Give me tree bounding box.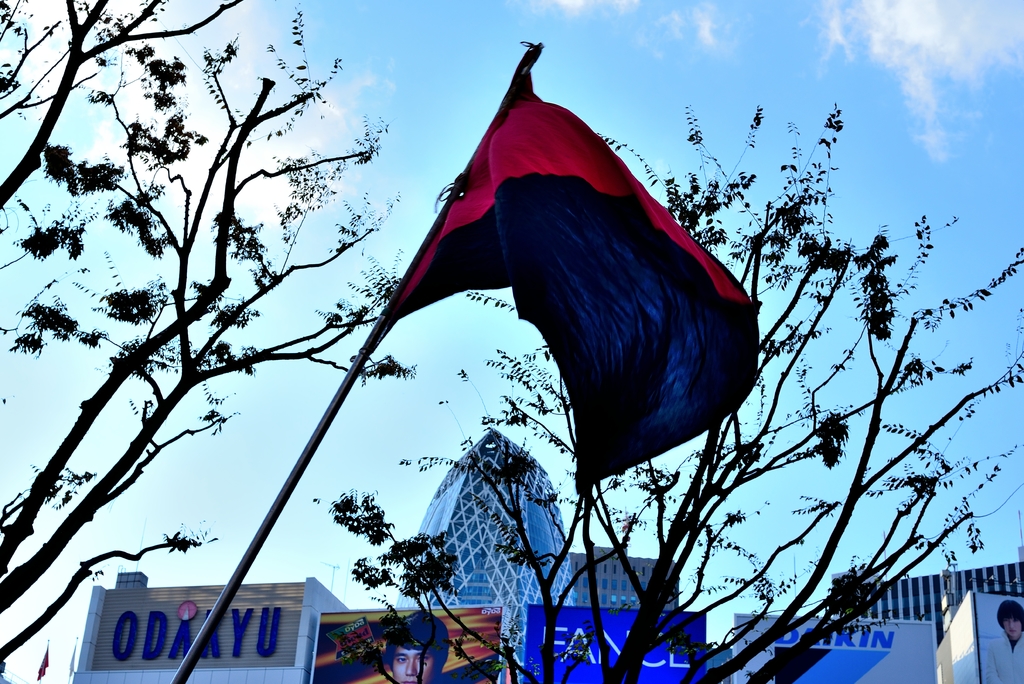
bbox(686, 129, 980, 683).
